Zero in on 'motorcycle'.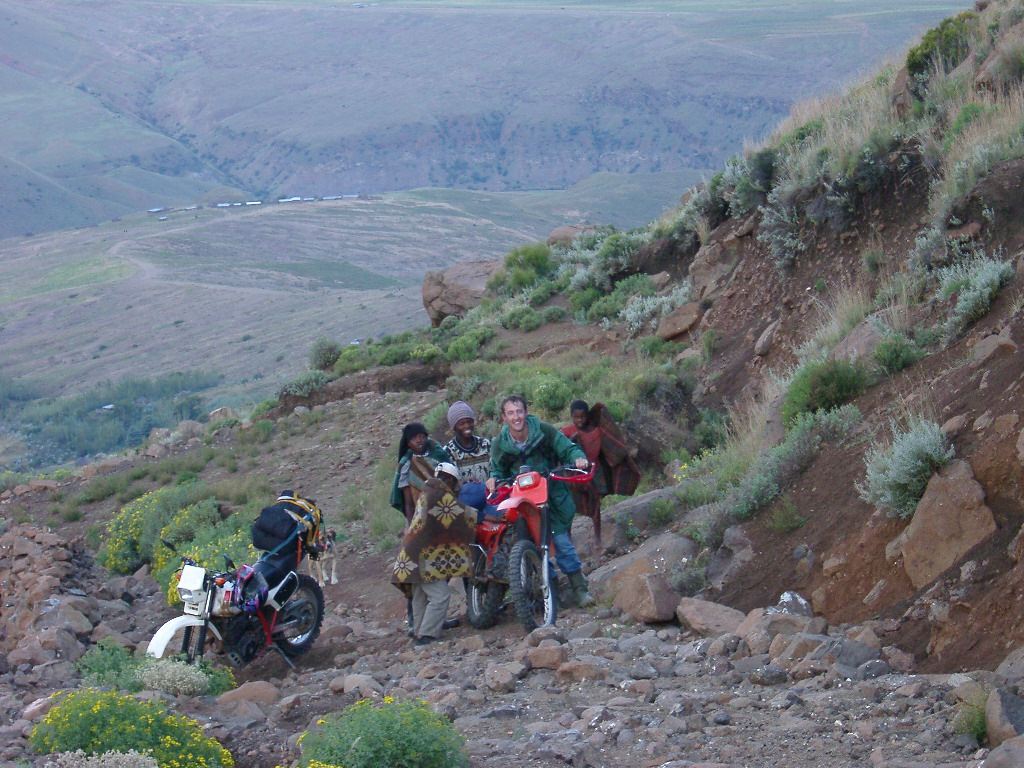
Zeroed in: x1=189, y1=512, x2=335, y2=683.
